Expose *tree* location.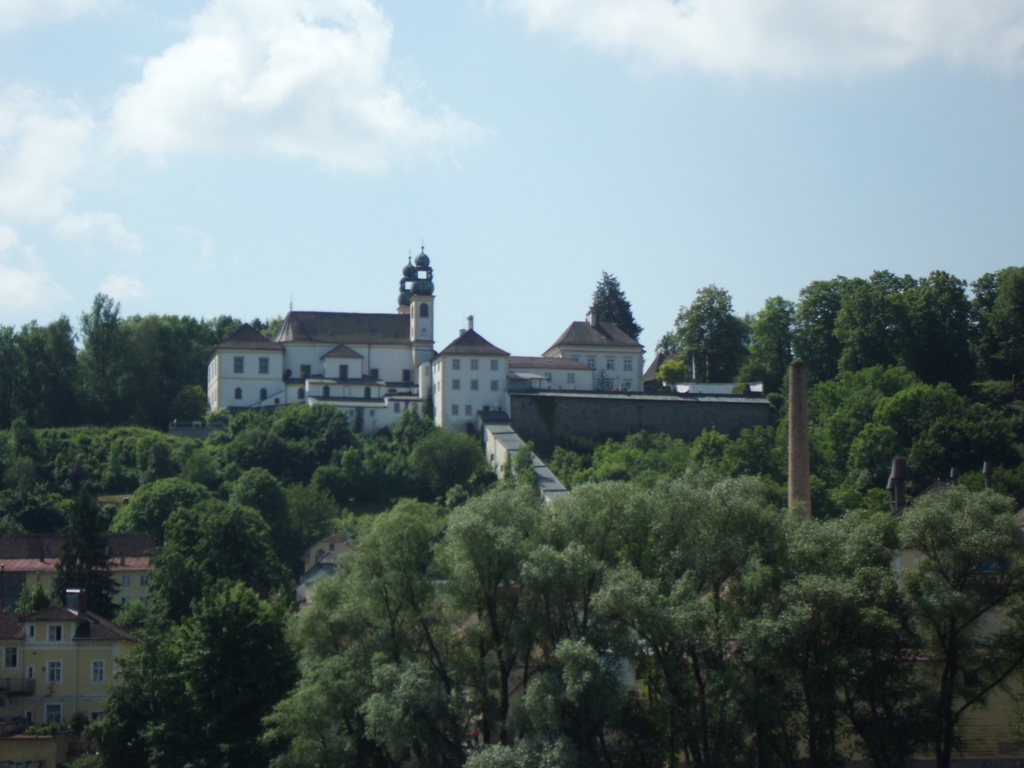
Exposed at bbox=(92, 581, 202, 767).
